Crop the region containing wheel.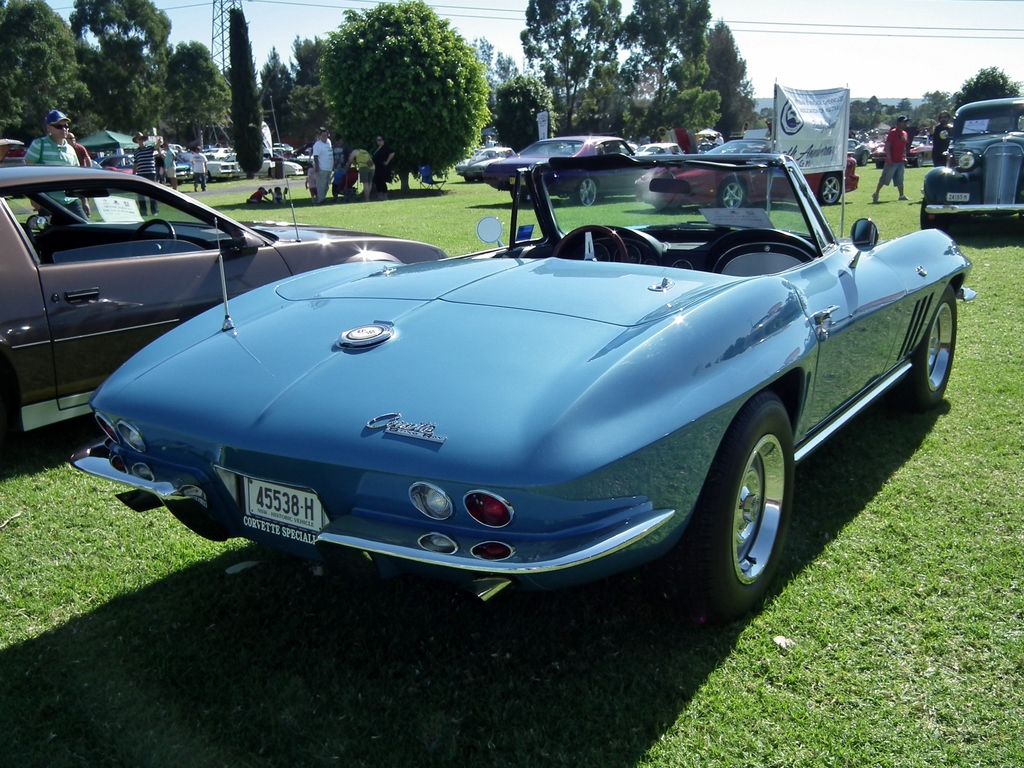
Crop region: locate(903, 284, 961, 414).
